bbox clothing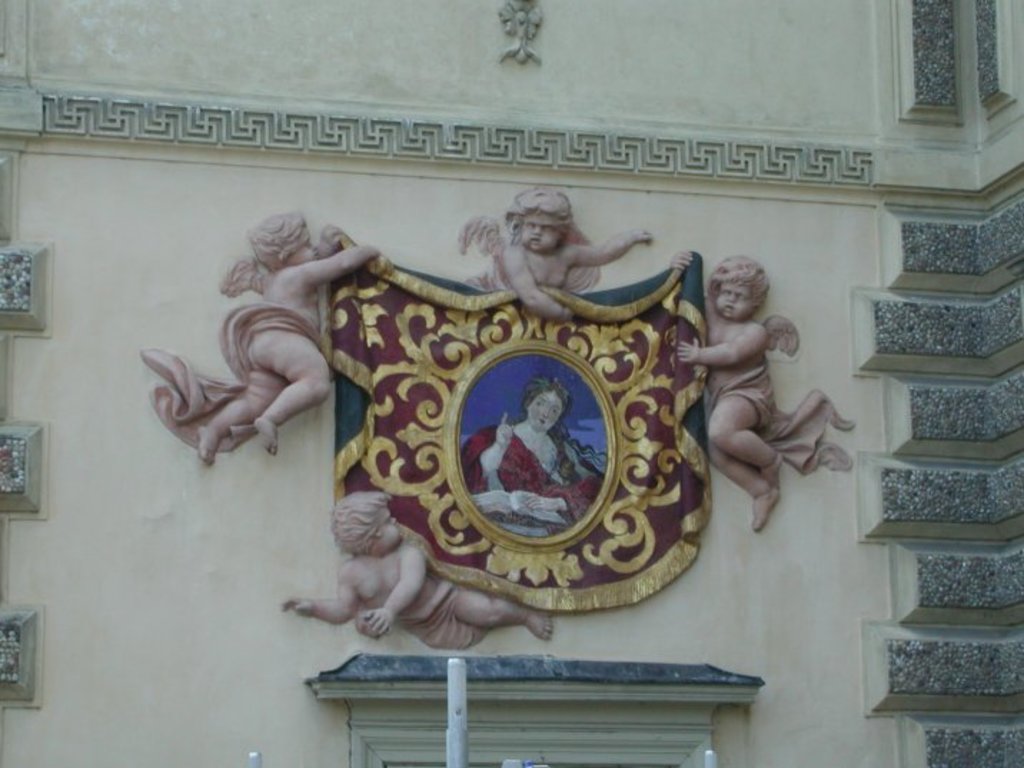
BBox(386, 572, 522, 659)
